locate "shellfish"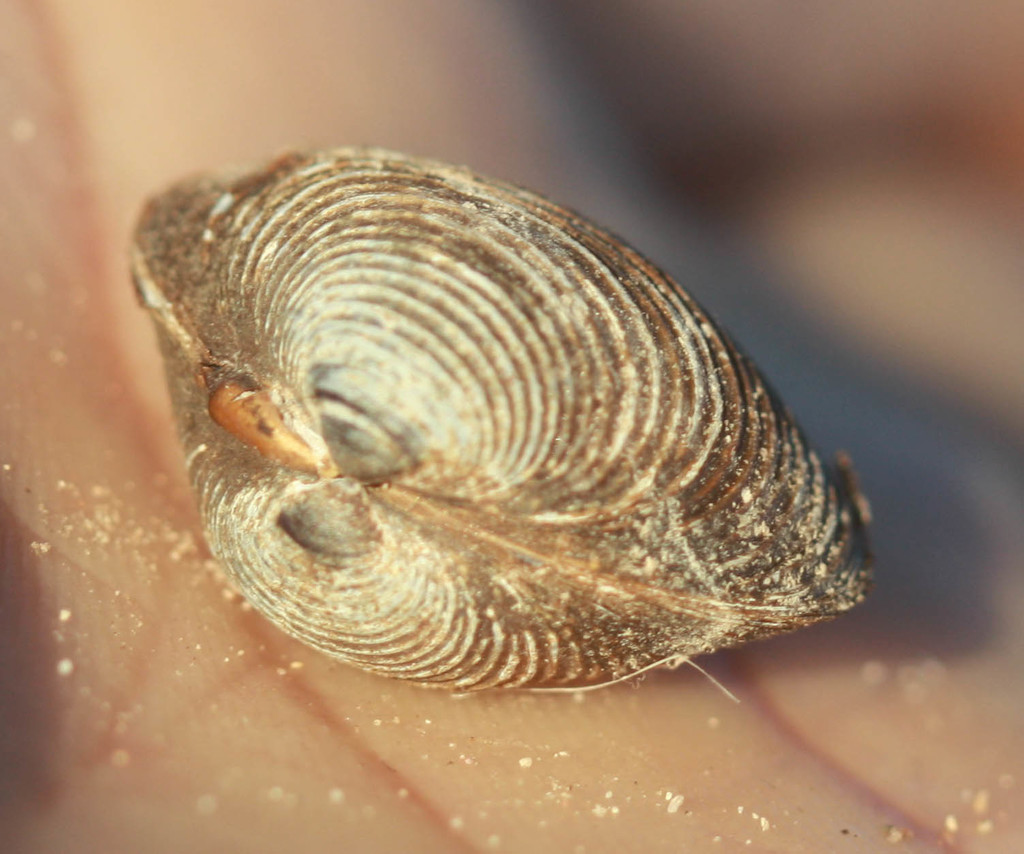
x1=124 y1=142 x2=886 y2=693
